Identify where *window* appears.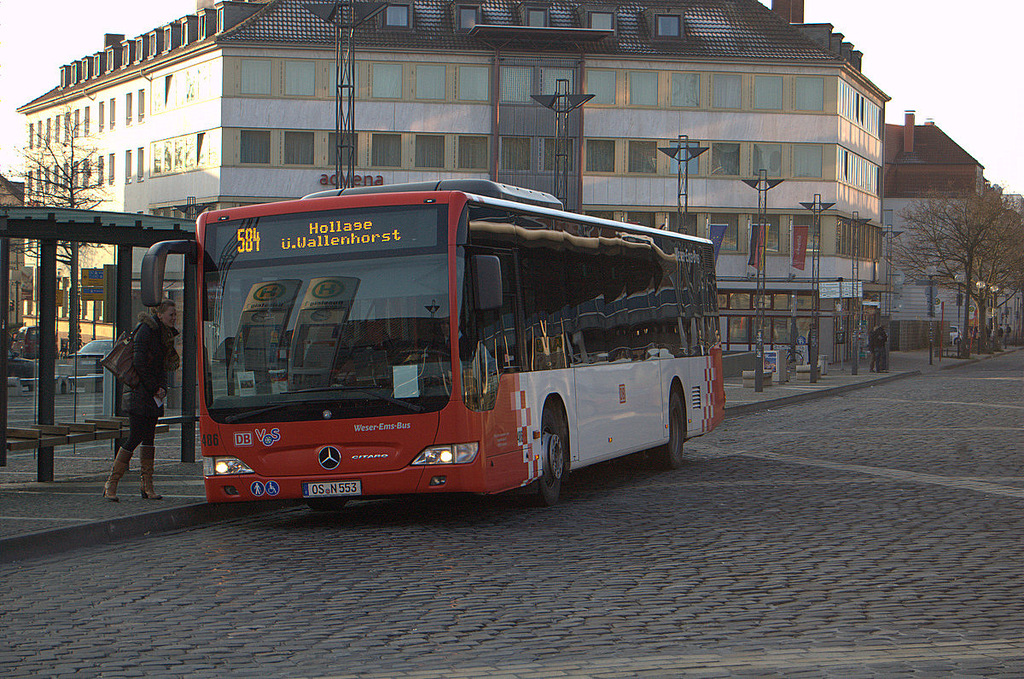
Appears at select_region(526, 7, 549, 26).
